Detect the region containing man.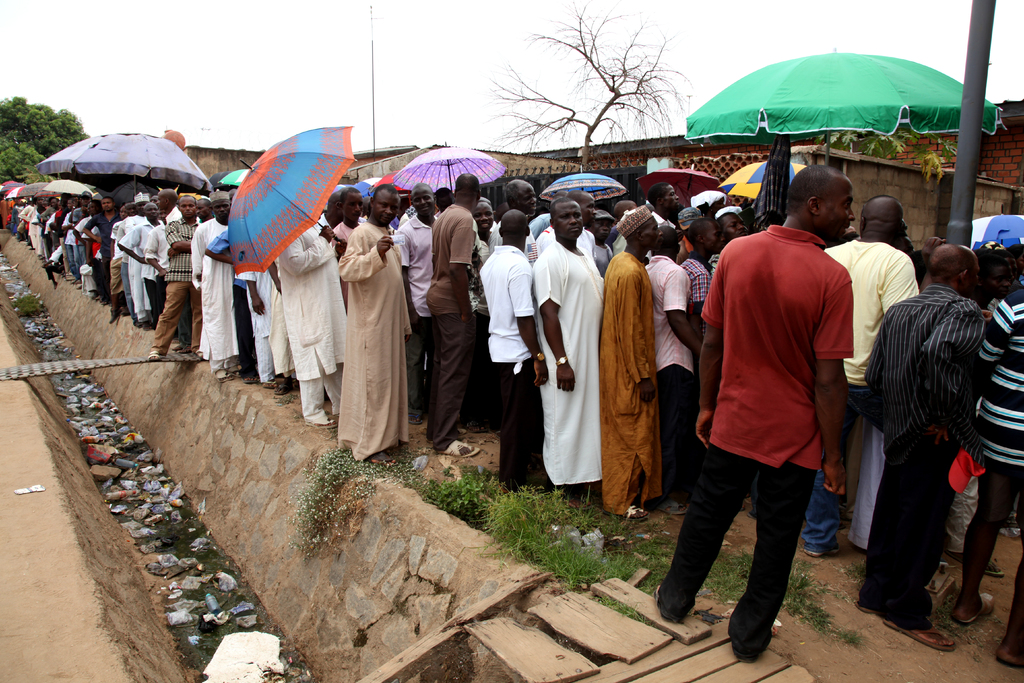
[left=189, top=189, right=238, bottom=379].
